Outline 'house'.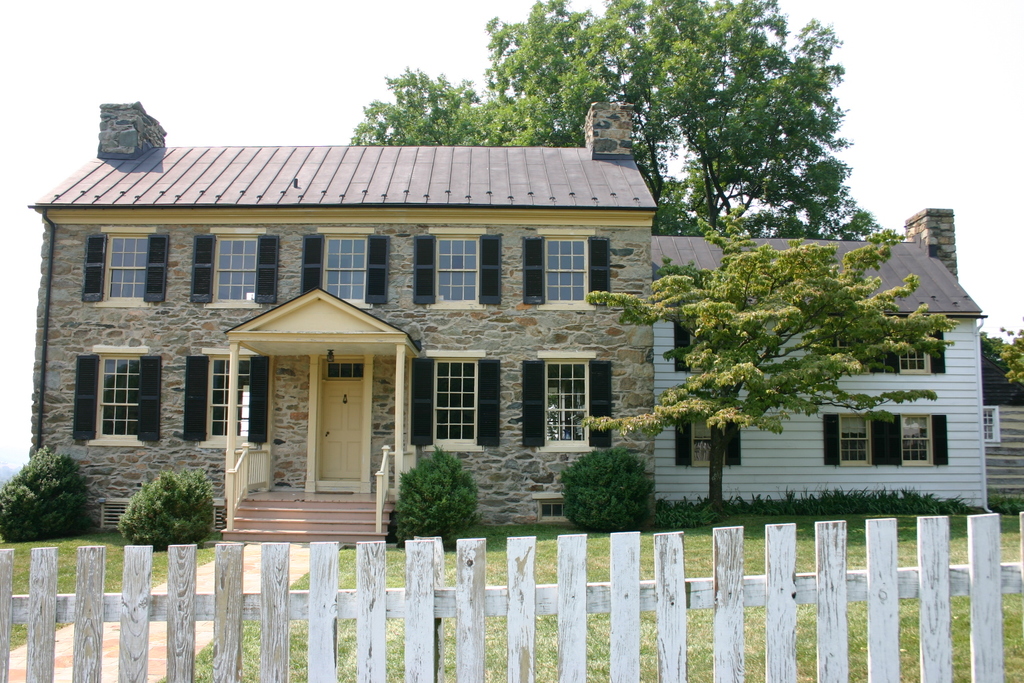
Outline: BBox(23, 95, 989, 532).
